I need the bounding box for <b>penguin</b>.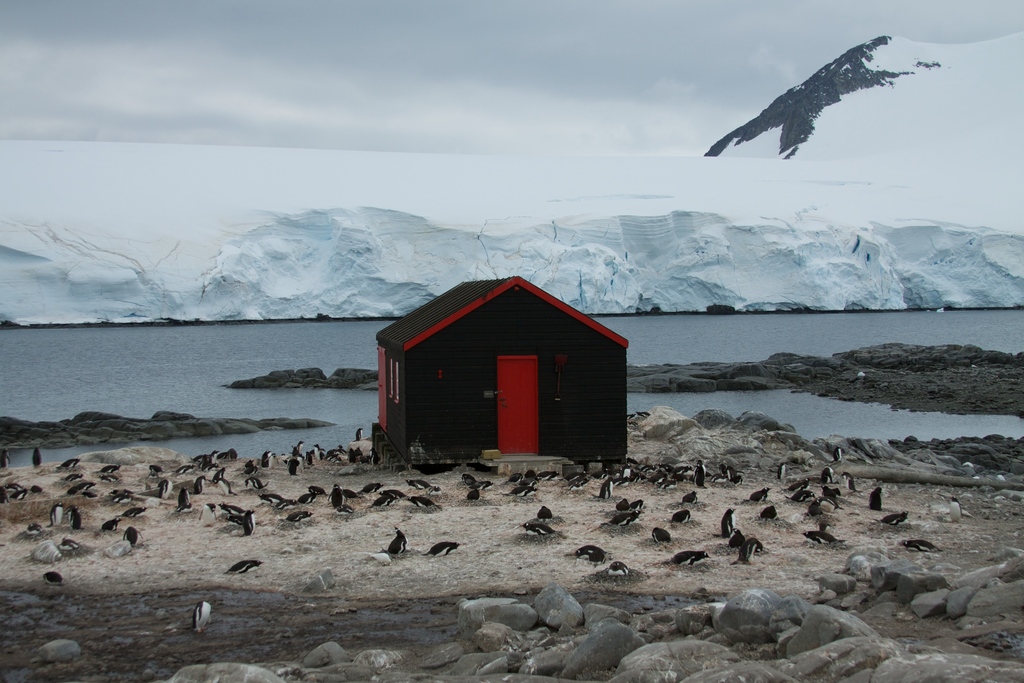
Here it is: (left=653, top=527, right=668, bottom=545).
